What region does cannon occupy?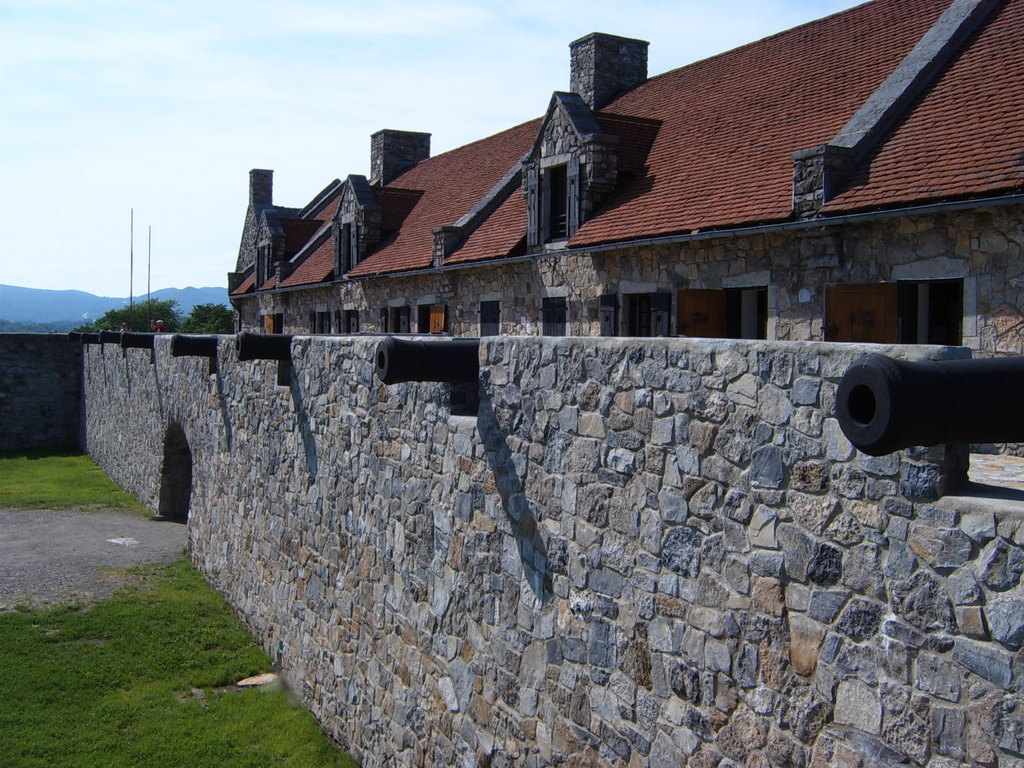
box=[168, 332, 220, 359].
